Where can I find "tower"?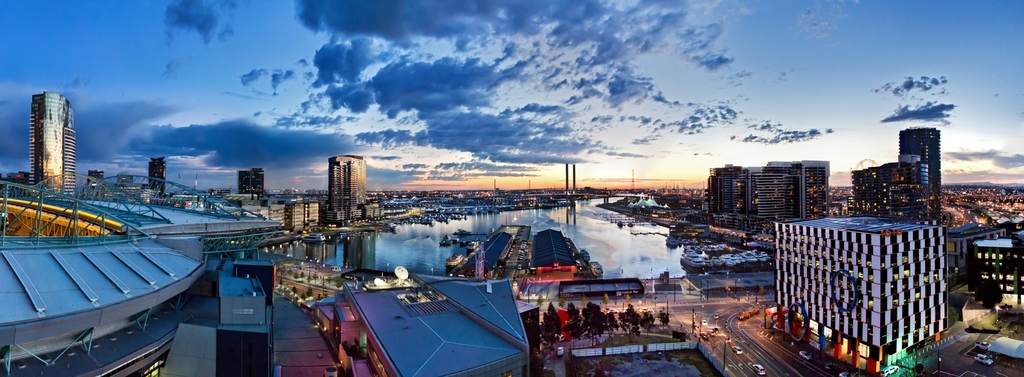
You can find it at <bbox>896, 128, 941, 215</bbox>.
